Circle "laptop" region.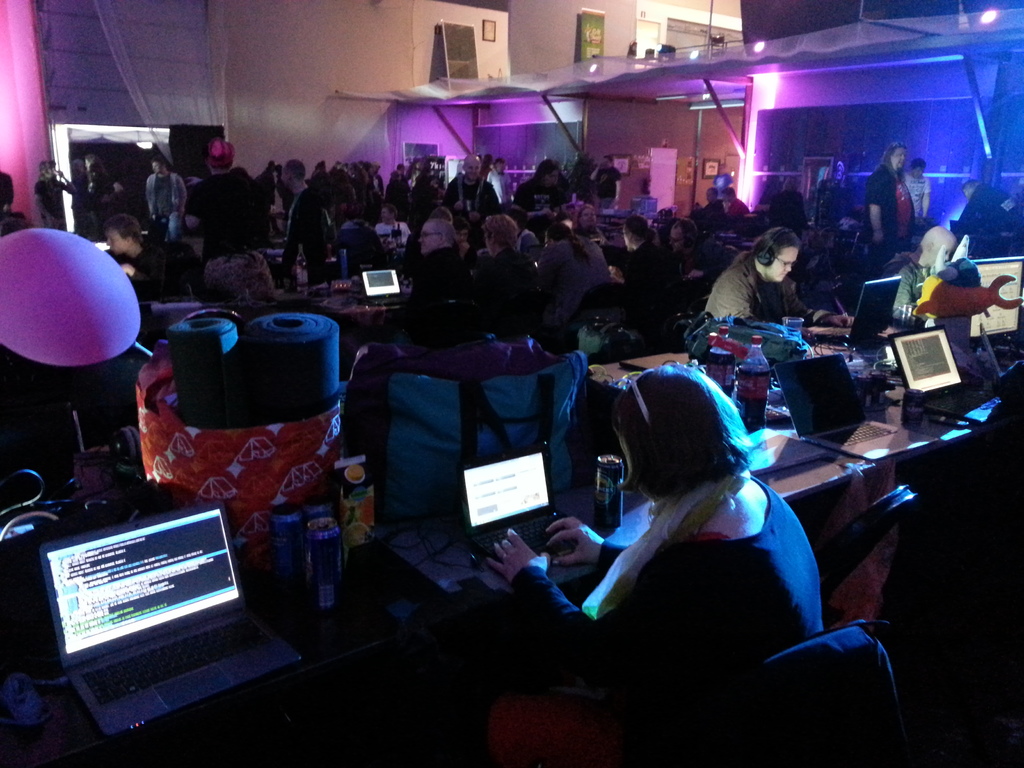
Region: detection(360, 267, 411, 307).
